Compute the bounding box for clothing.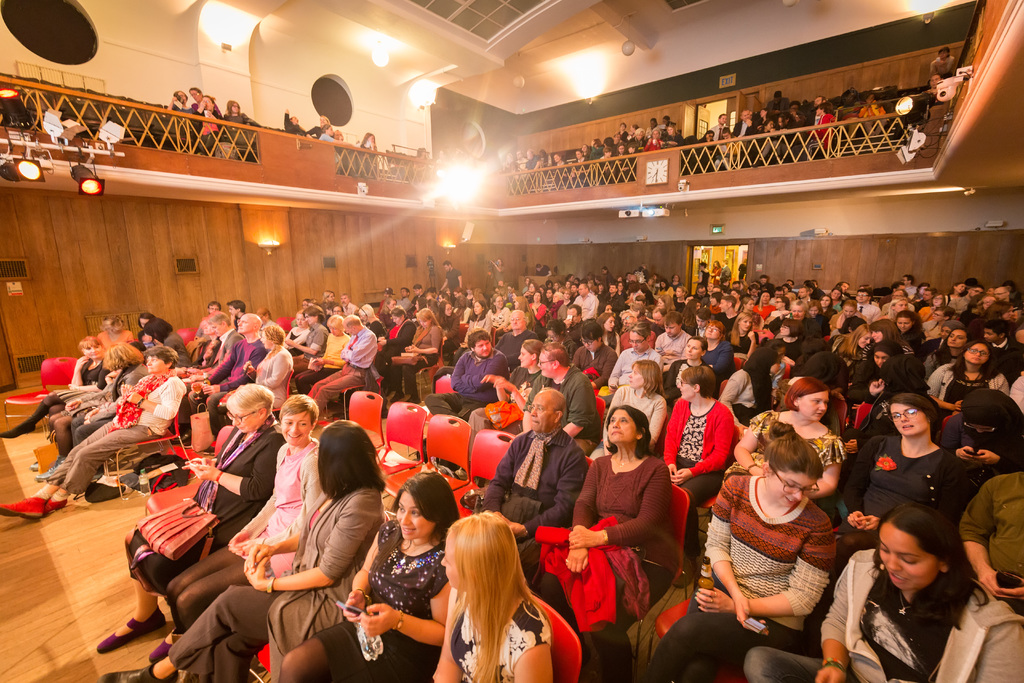
<bbox>493, 434, 583, 547</bbox>.
